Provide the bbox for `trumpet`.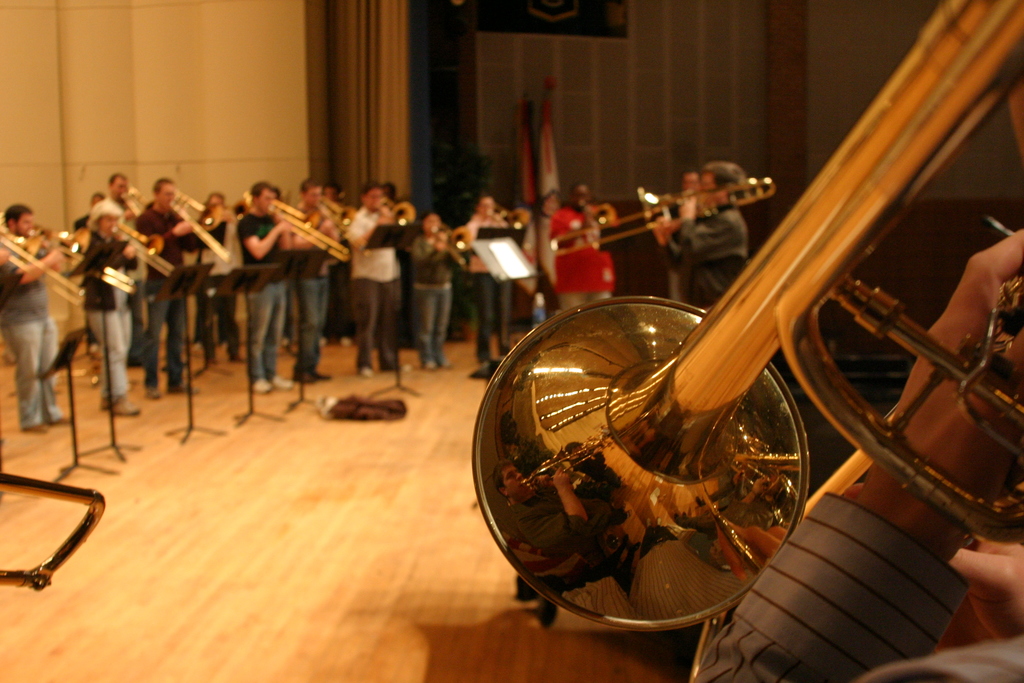
475/0/1023/631.
